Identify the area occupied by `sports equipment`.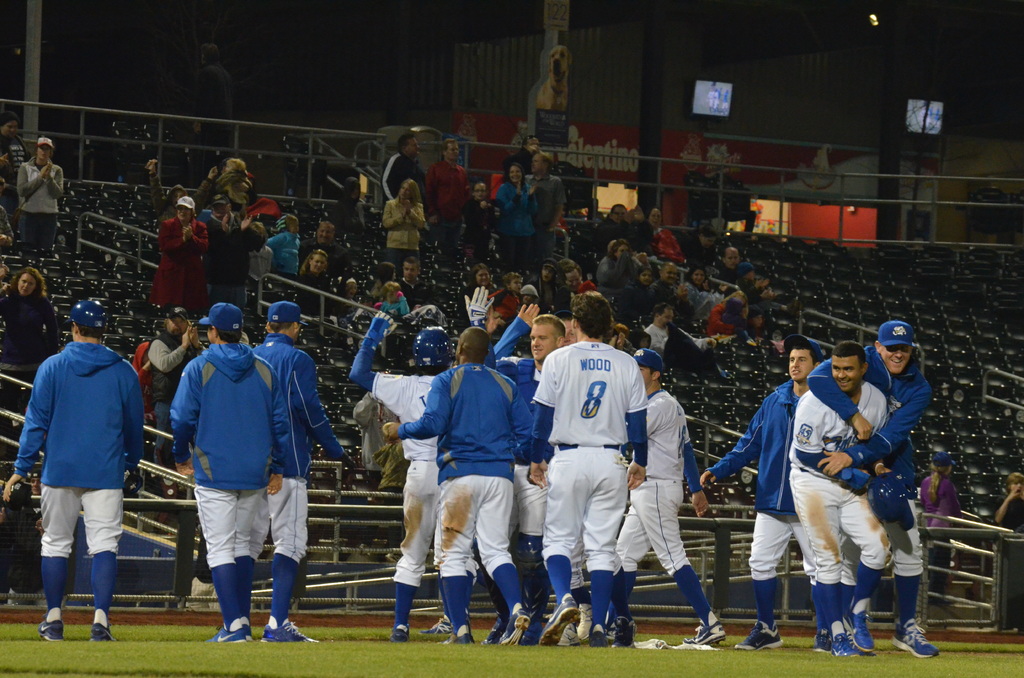
Area: [862, 467, 921, 534].
